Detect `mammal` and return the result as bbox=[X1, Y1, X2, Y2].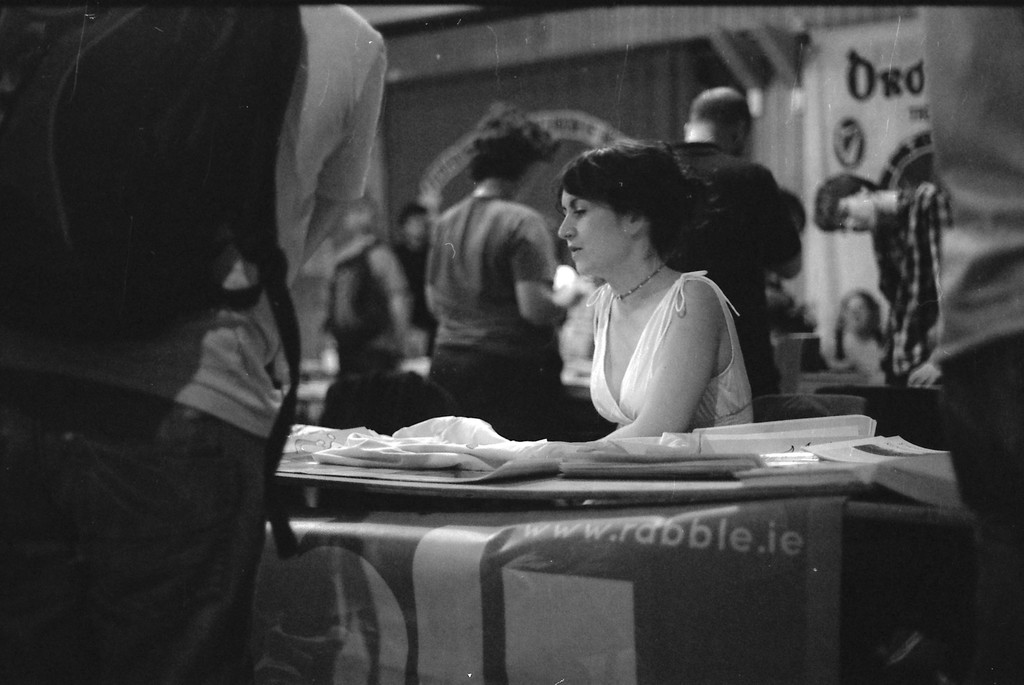
bbox=[0, 0, 387, 683].
